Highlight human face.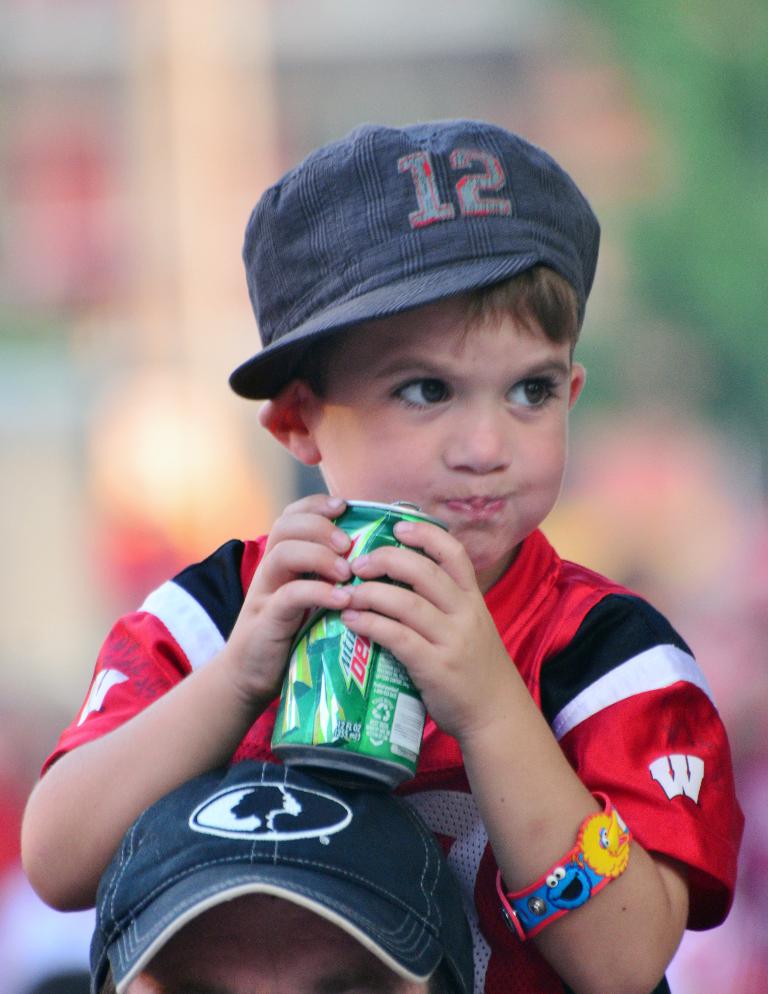
Highlighted region: BBox(316, 295, 565, 569).
